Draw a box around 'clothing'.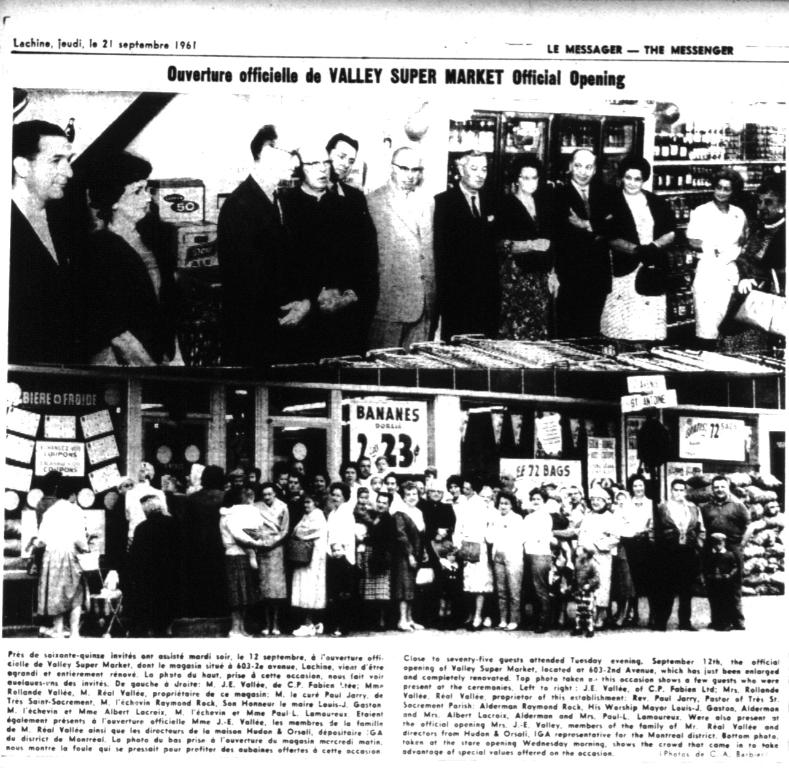
<box>125,513,189,634</box>.
